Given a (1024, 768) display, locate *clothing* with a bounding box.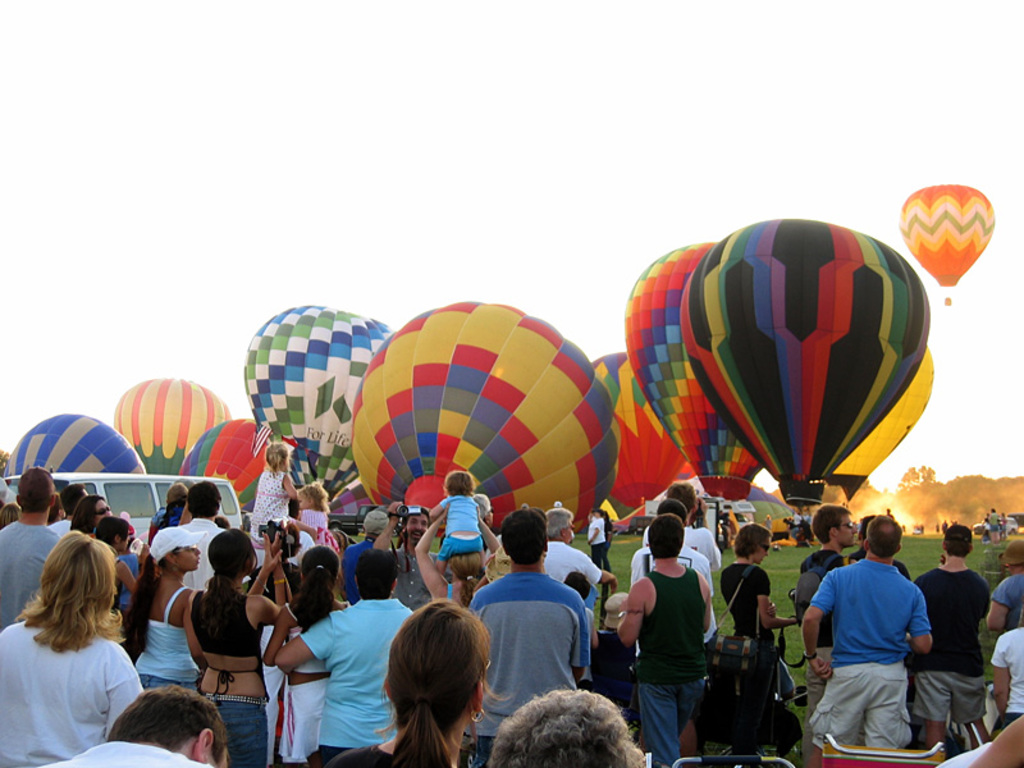
Located: {"left": 640, "top": 562, "right": 708, "bottom": 767}.
